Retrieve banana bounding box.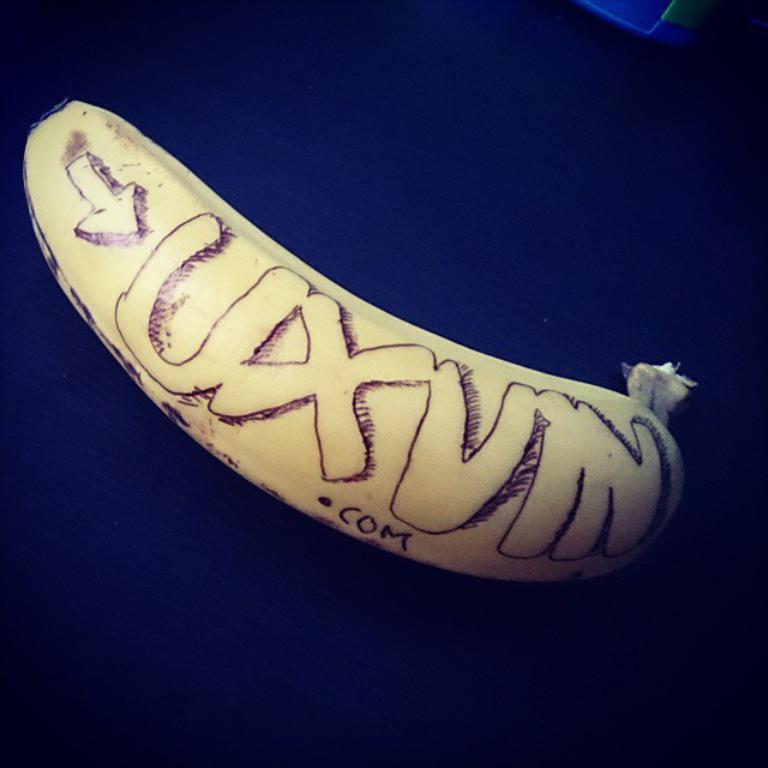
Bounding box: x1=0 y1=80 x2=719 y2=560.
